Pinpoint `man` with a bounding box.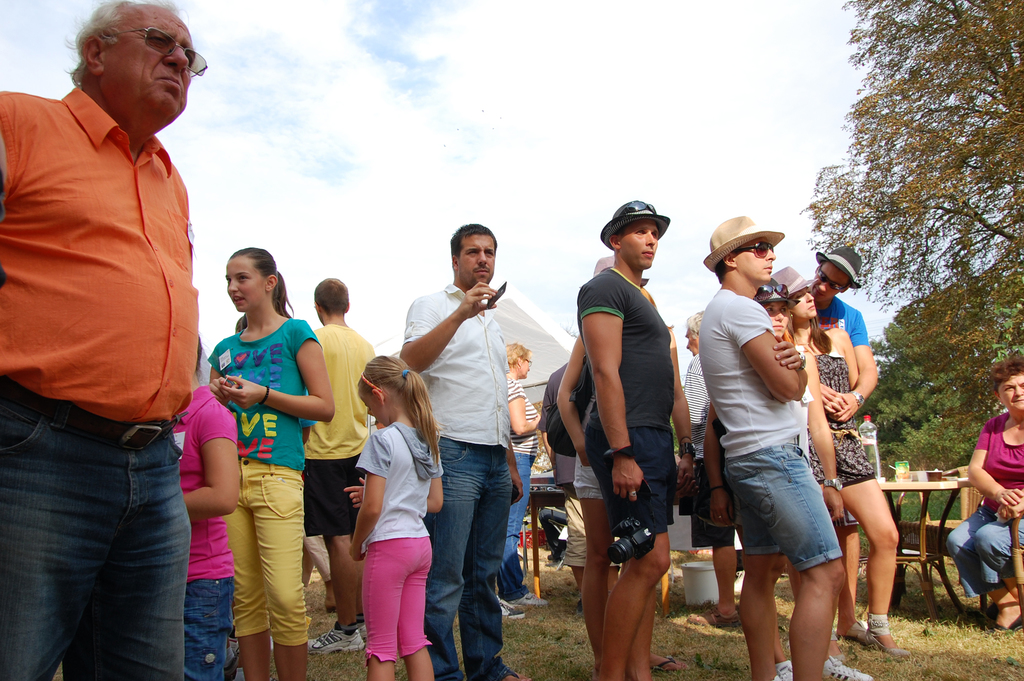
573,198,703,680.
